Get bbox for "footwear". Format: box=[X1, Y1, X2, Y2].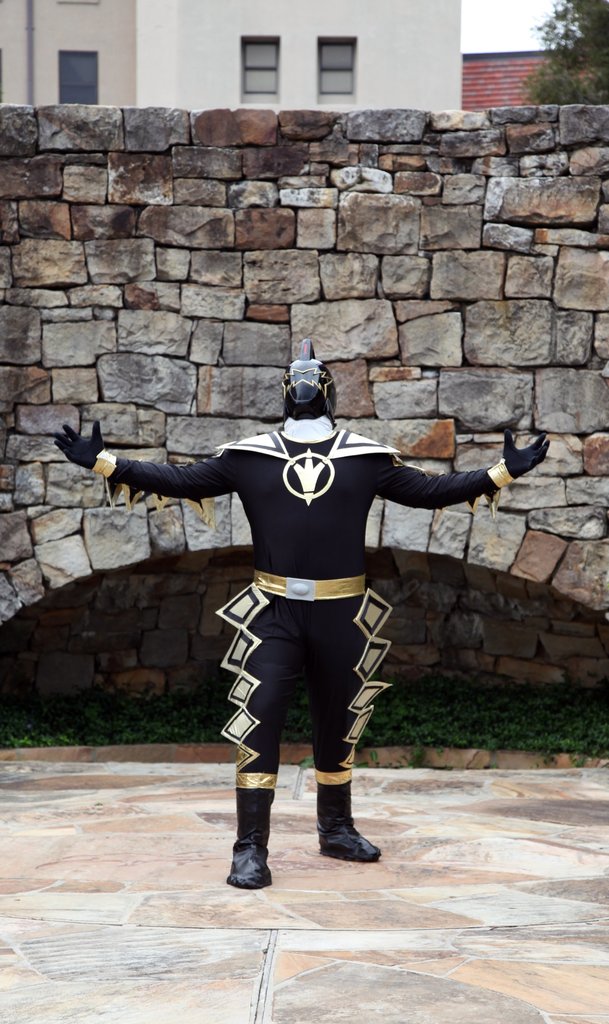
box=[227, 788, 274, 886].
